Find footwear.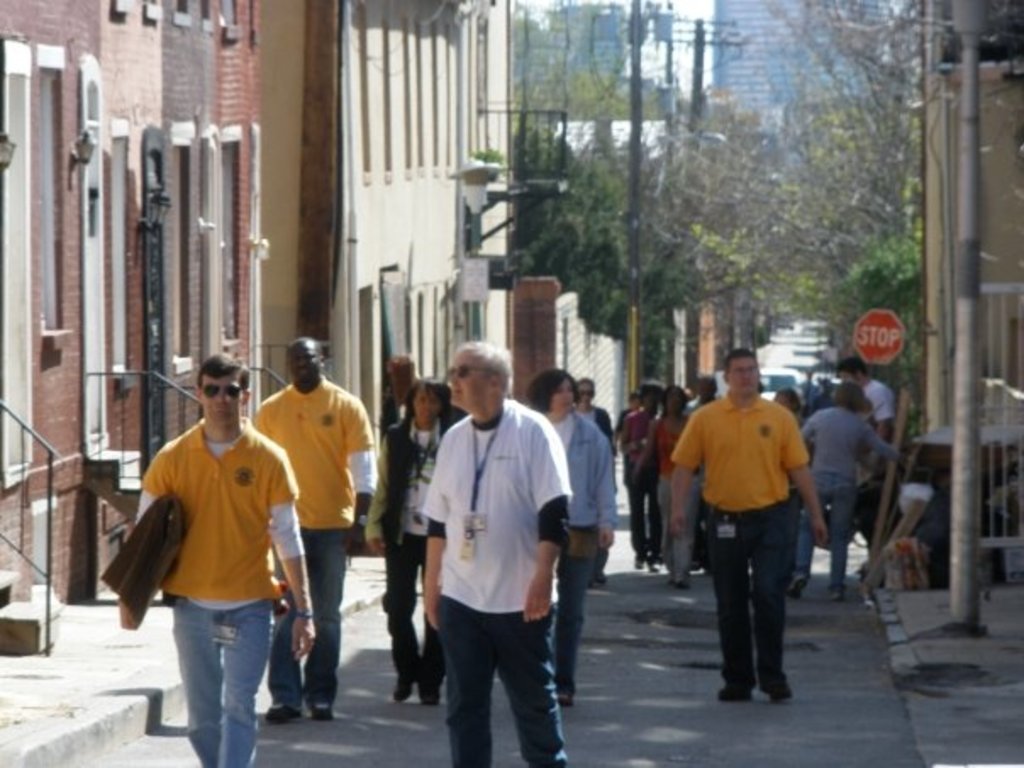
detection(263, 702, 303, 724).
